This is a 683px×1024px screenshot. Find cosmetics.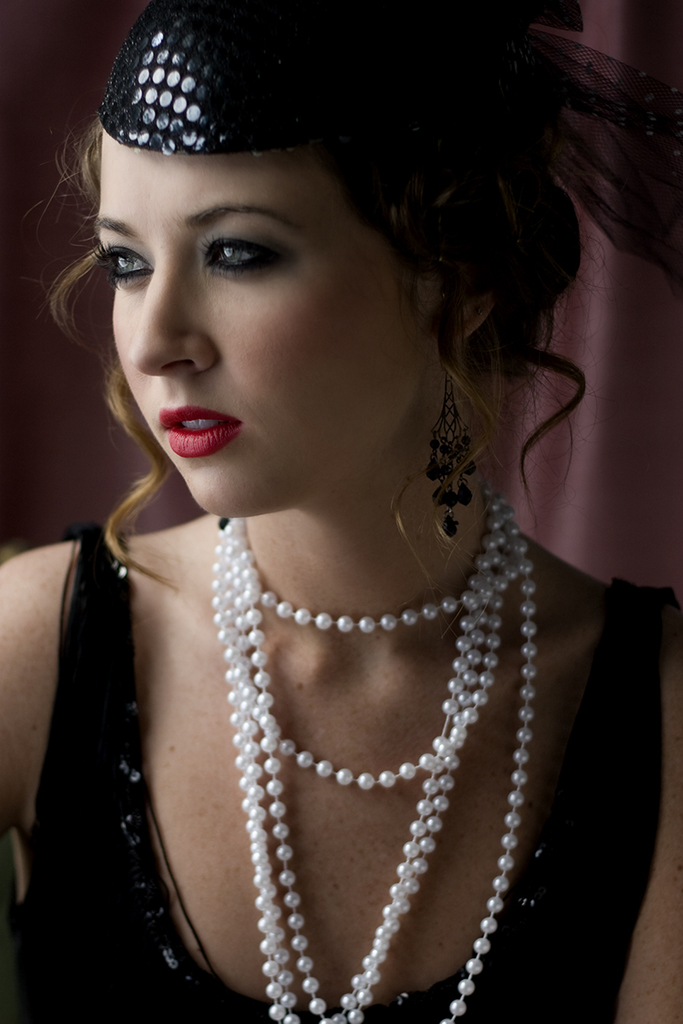
Bounding box: bbox=[102, 248, 153, 280].
